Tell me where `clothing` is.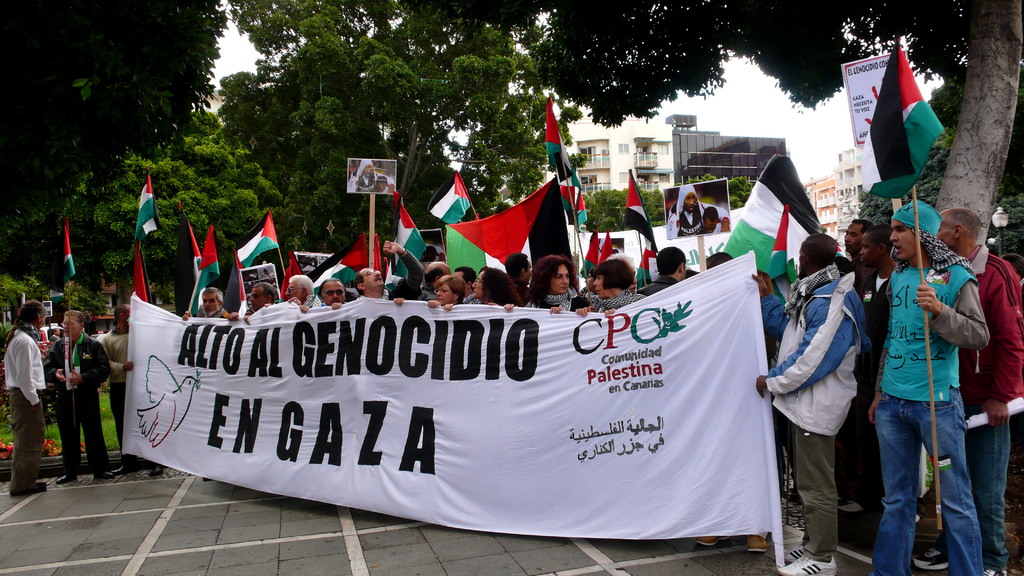
`clothing` is at locate(791, 434, 844, 570).
